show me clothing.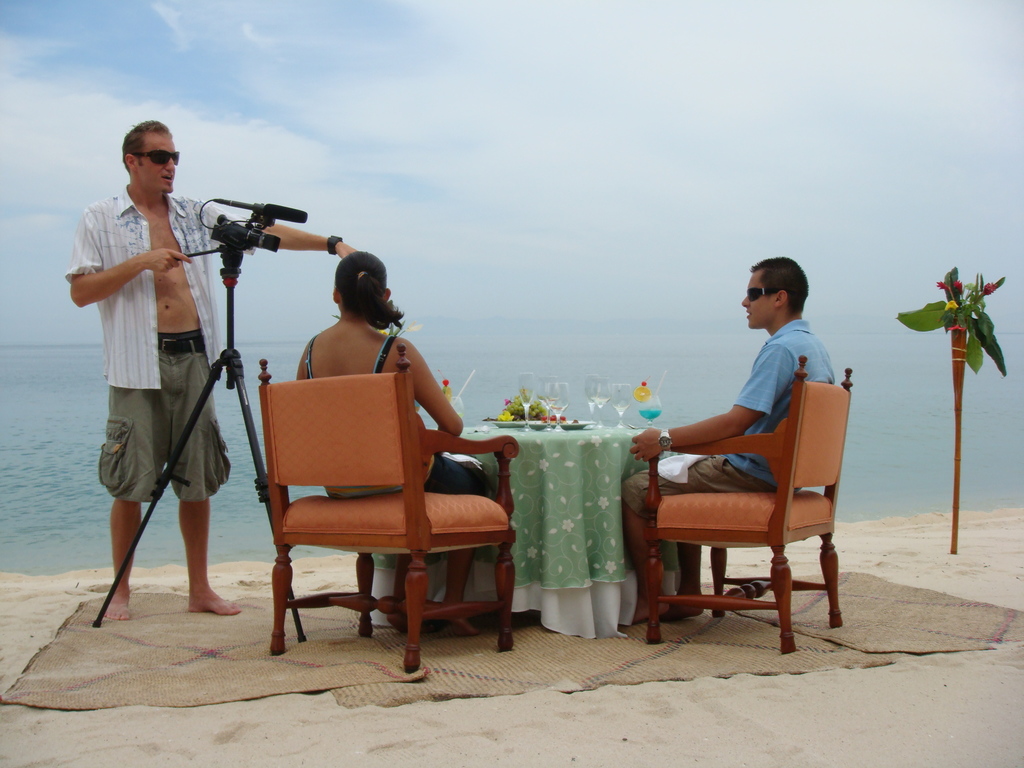
clothing is here: Rect(303, 326, 497, 550).
